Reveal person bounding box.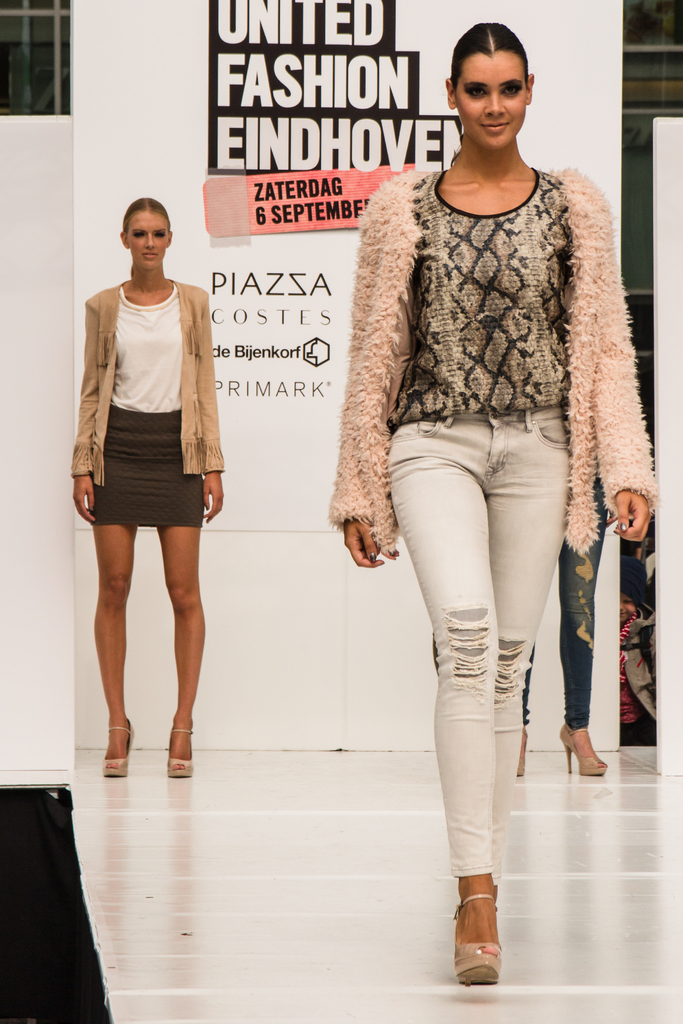
Revealed: {"x1": 62, "y1": 191, "x2": 231, "y2": 779}.
